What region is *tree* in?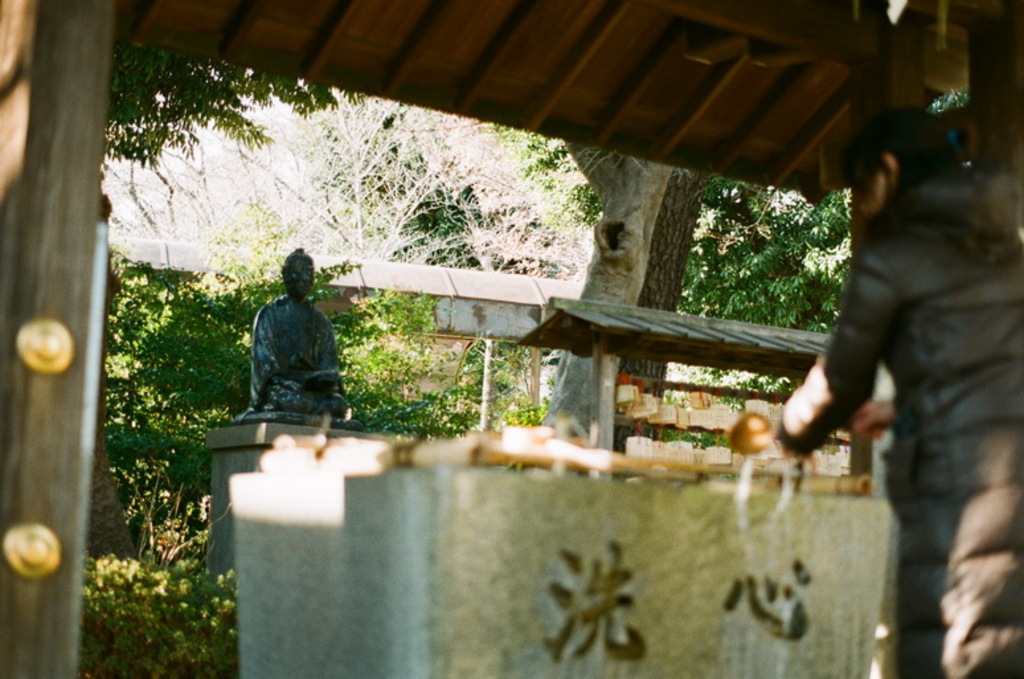
BBox(130, 32, 353, 193).
